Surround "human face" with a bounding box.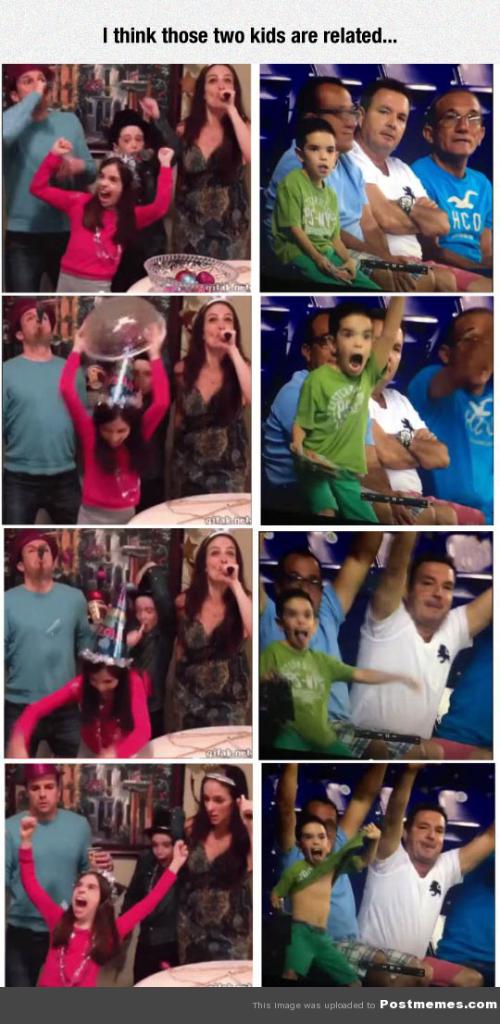
l=102, t=418, r=132, b=449.
